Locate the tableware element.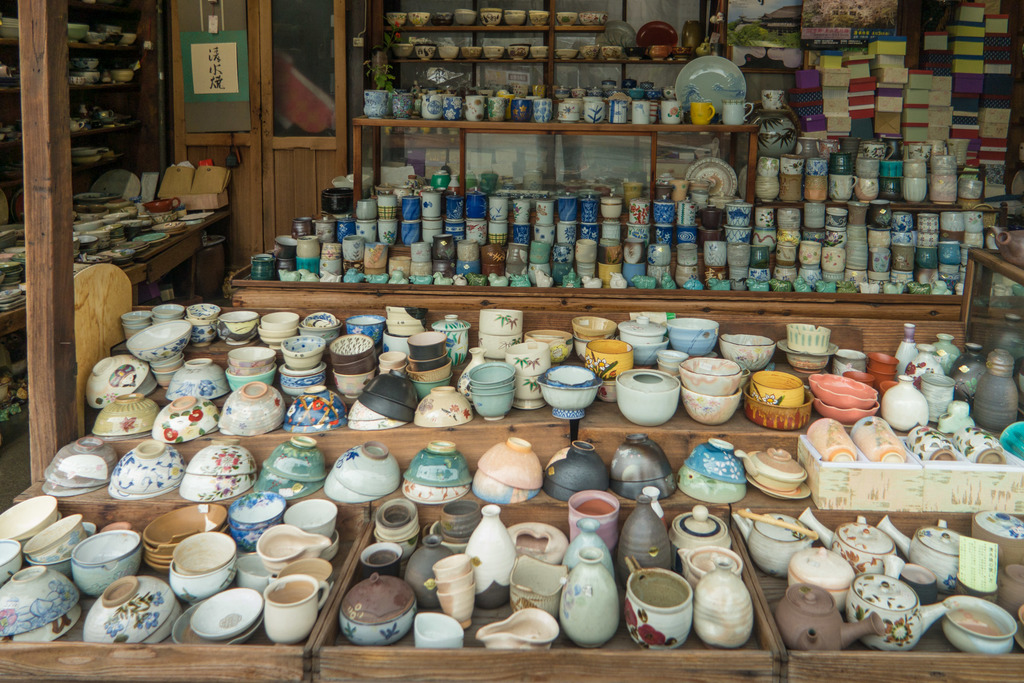
Element bbox: 676 54 747 122.
